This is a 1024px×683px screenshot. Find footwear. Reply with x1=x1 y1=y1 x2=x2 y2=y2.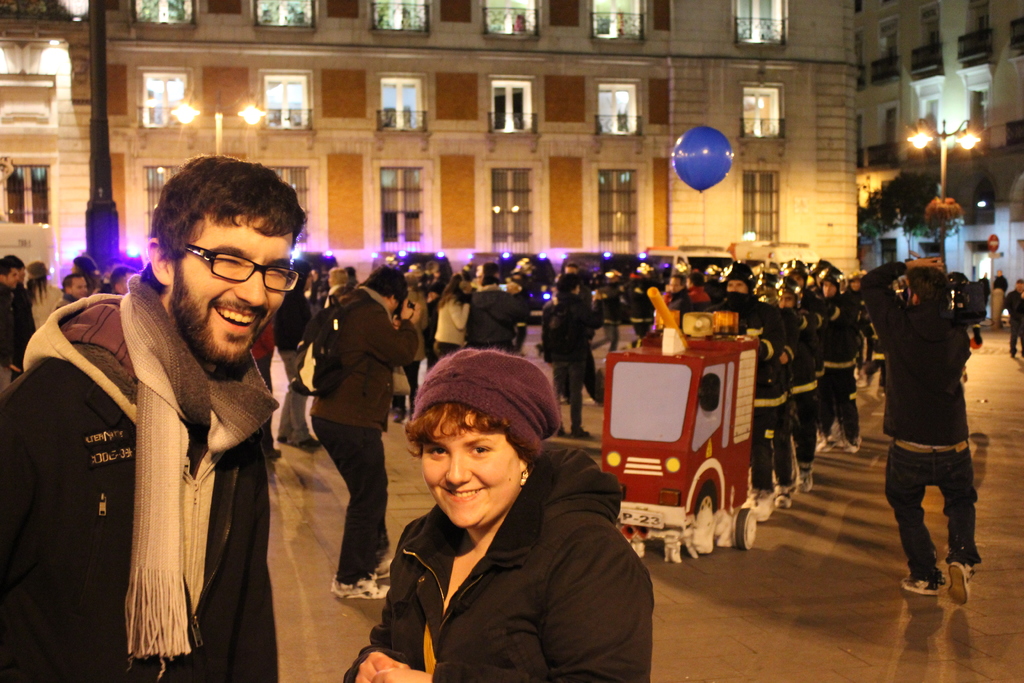
x1=946 y1=556 x2=976 y2=606.
